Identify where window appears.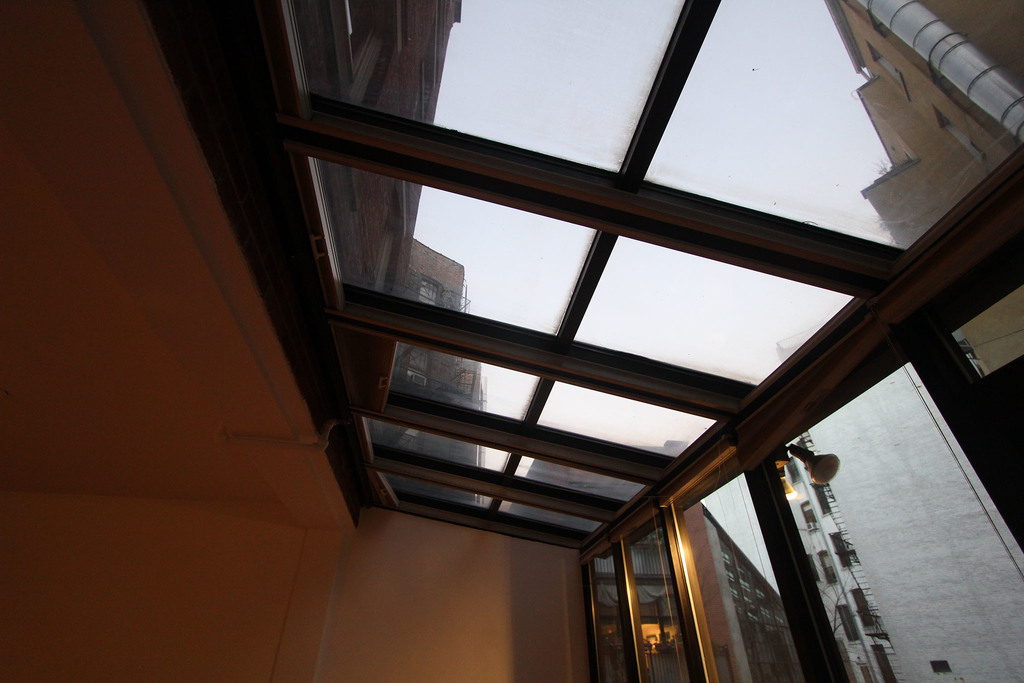
Appears at [left=305, top=161, right=598, bottom=339].
